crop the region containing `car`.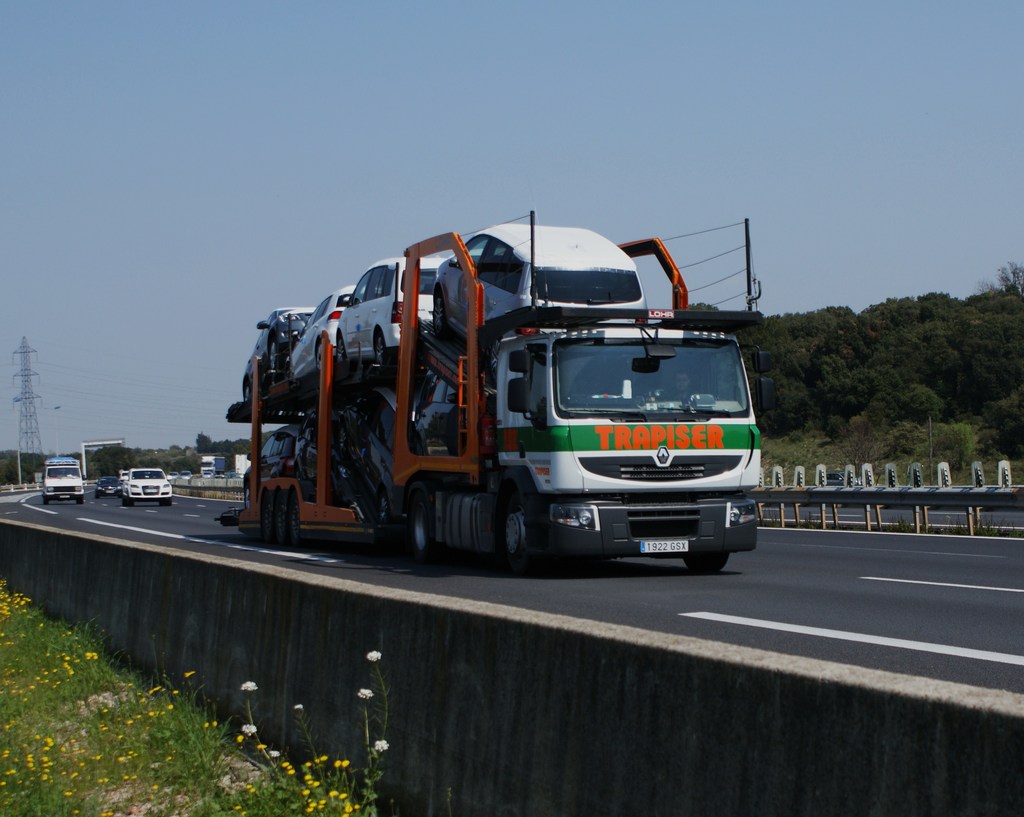
Crop region: [291,287,359,374].
